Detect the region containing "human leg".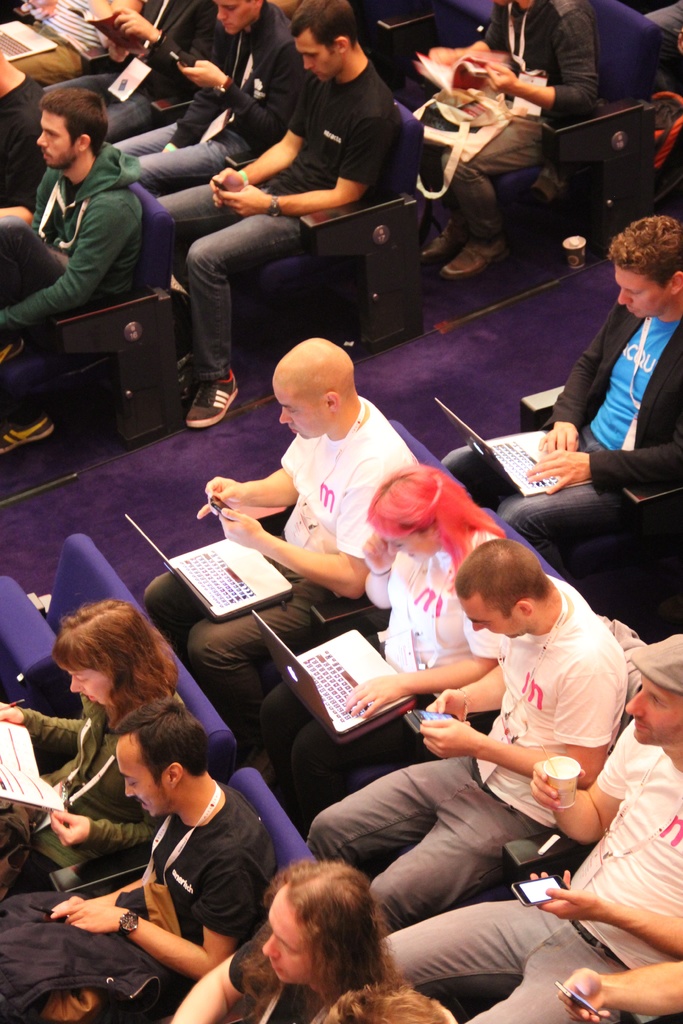
pyautogui.locateOnScreen(42, 76, 129, 104).
